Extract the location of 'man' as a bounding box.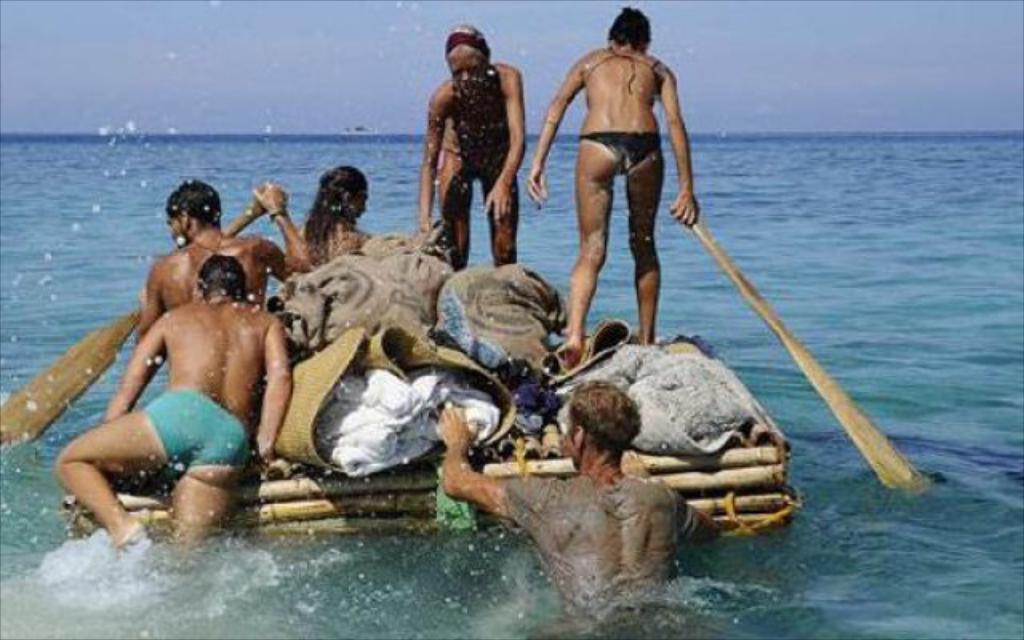
select_region(58, 256, 298, 568).
